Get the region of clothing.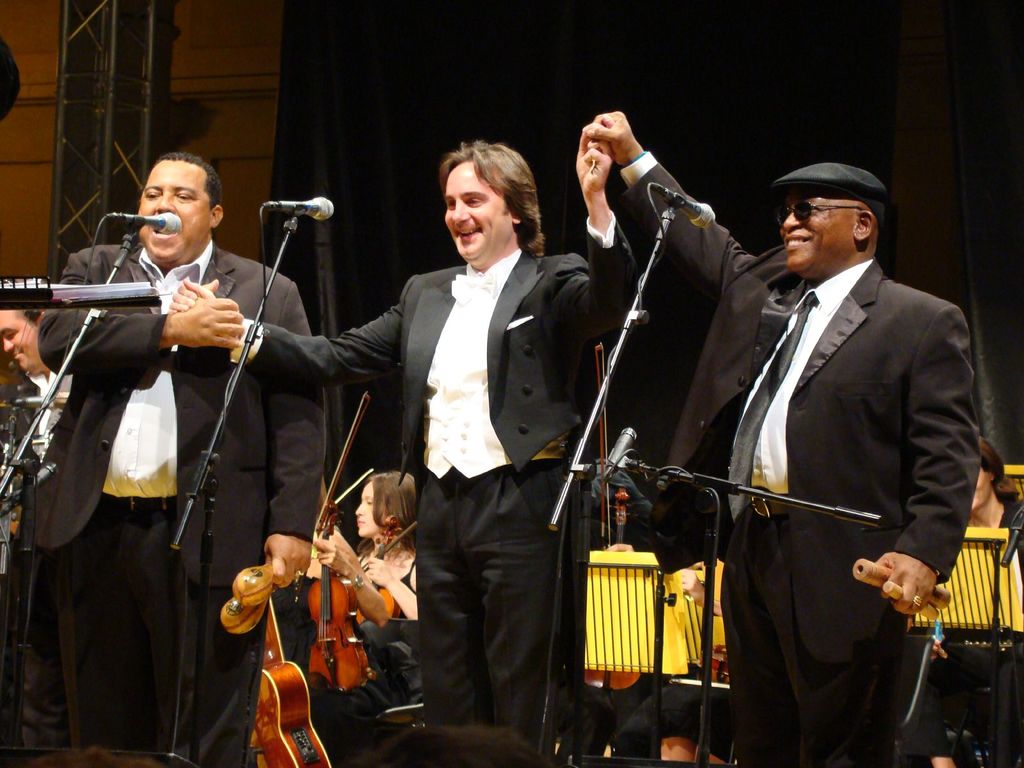
region(52, 177, 310, 749).
